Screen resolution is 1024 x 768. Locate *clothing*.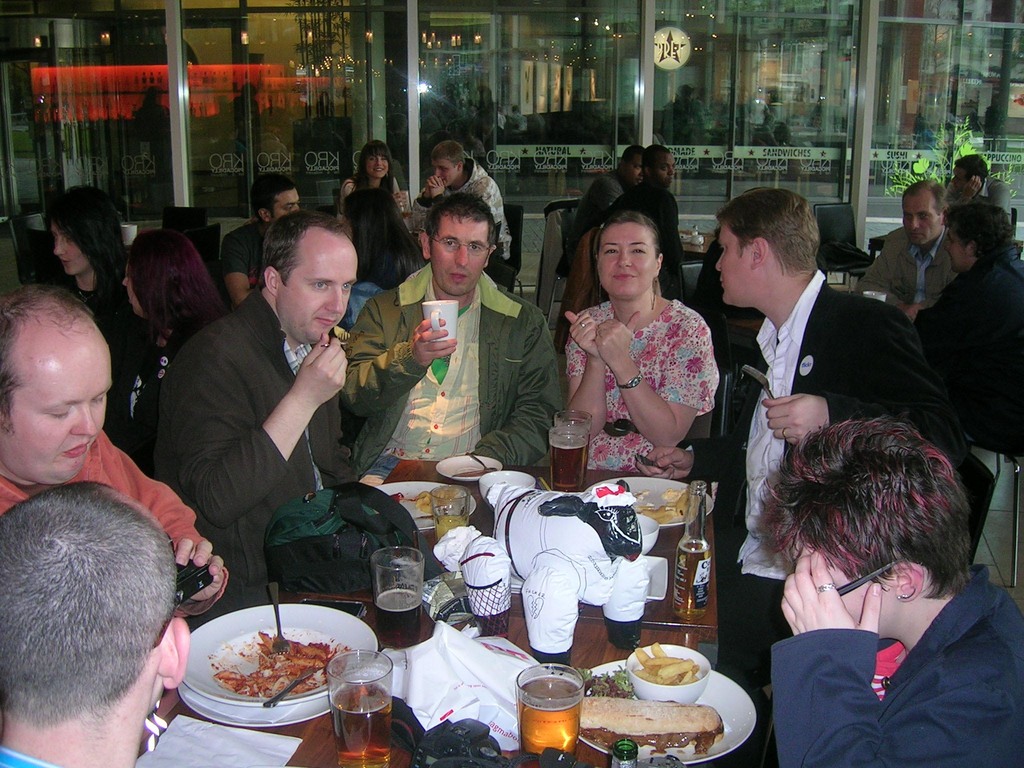
(945,173,1023,280).
